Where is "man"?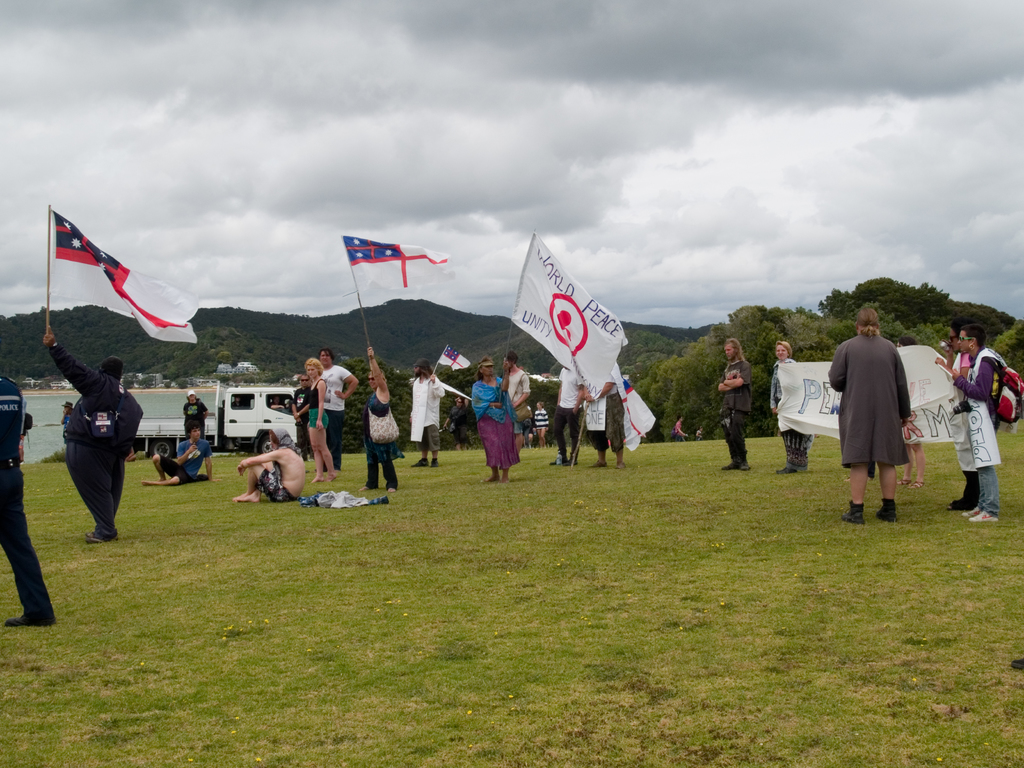
pyautogui.locateOnScreen(39, 321, 124, 544).
